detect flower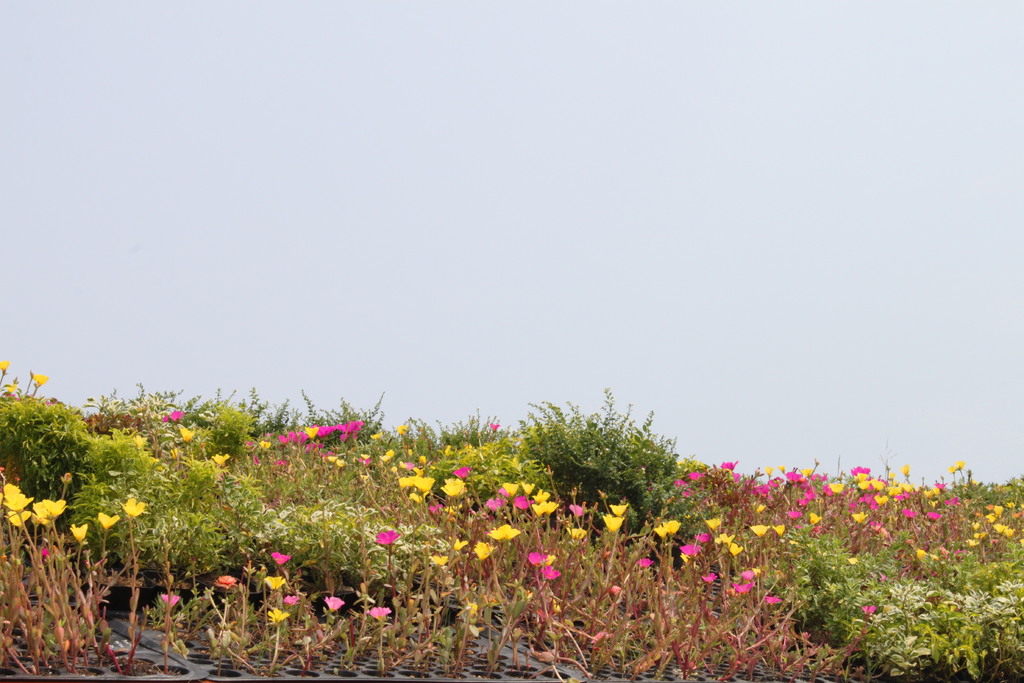
(696,573,715,587)
